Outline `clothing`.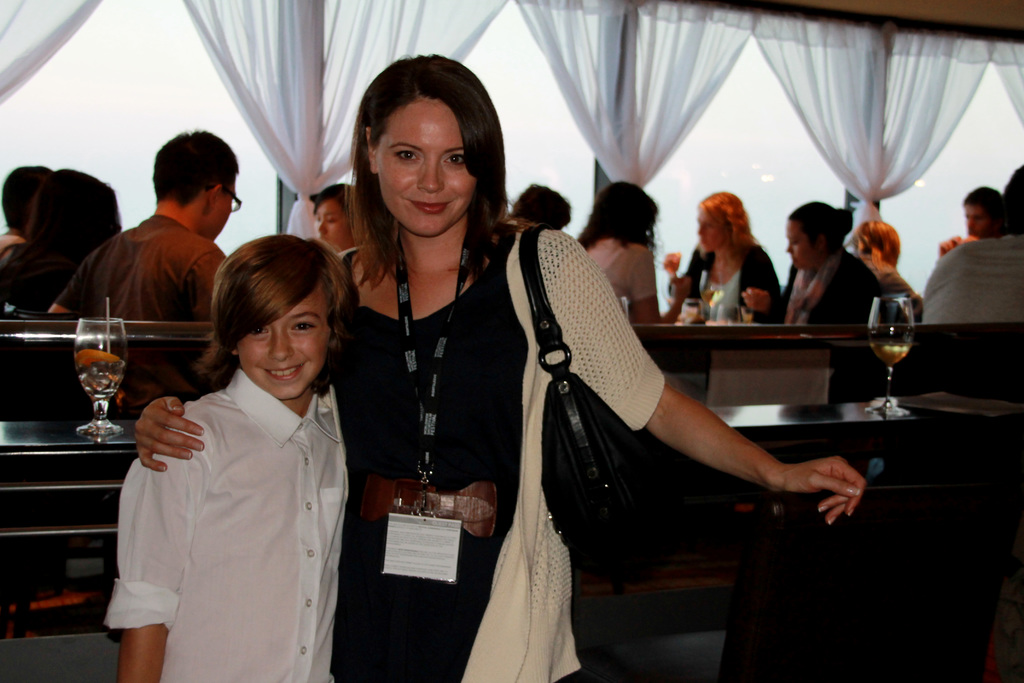
Outline: (x1=768, y1=248, x2=896, y2=336).
